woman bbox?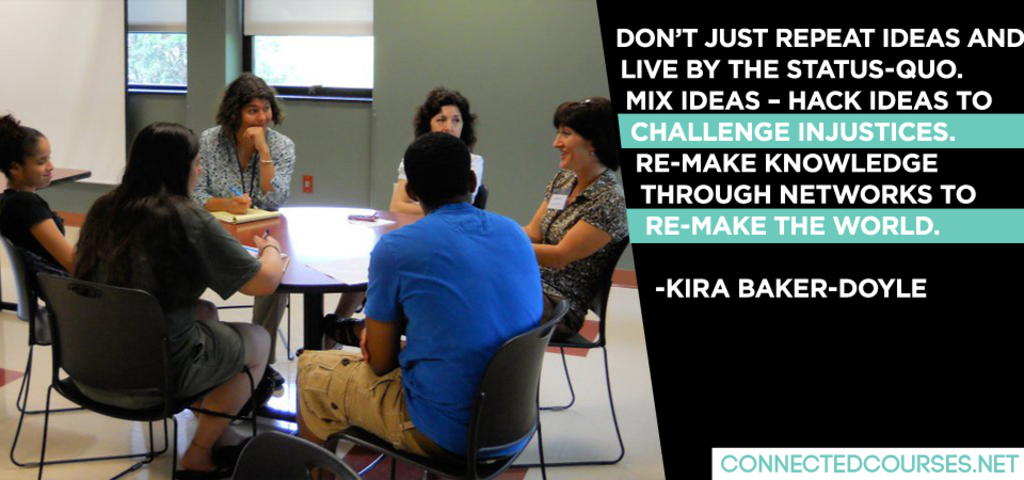
x1=0 y1=111 x2=74 y2=286
